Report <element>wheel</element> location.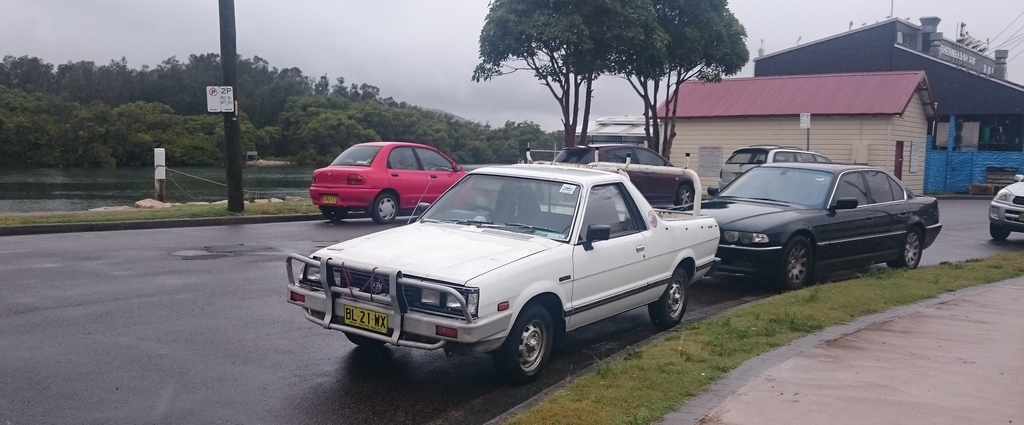
Report: box(891, 227, 924, 269).
